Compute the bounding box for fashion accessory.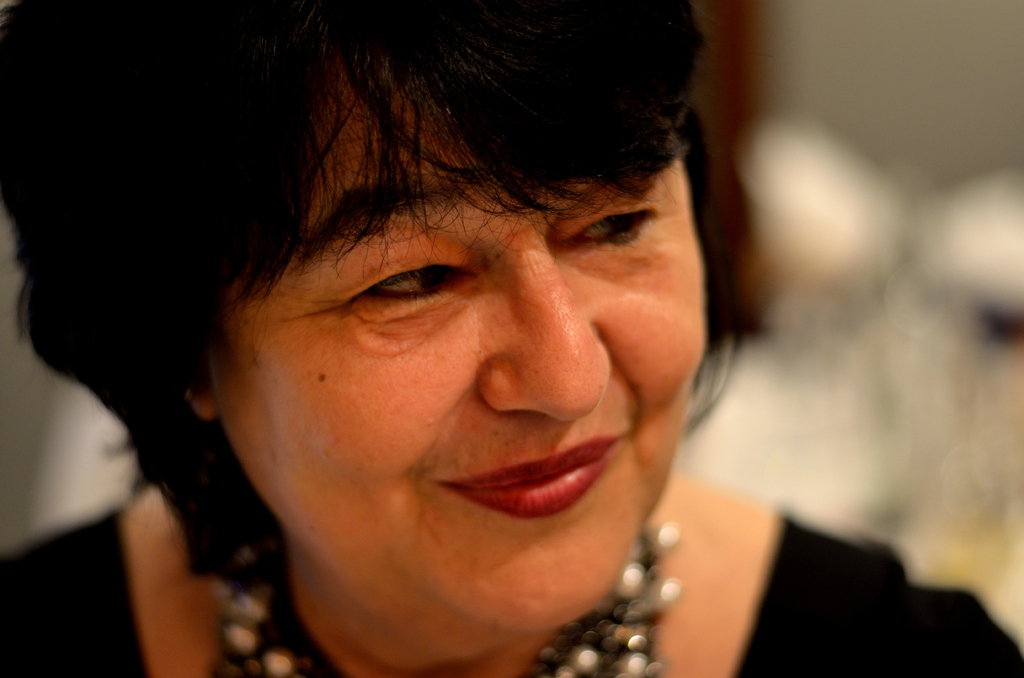
[208, 528, 678, 677].
